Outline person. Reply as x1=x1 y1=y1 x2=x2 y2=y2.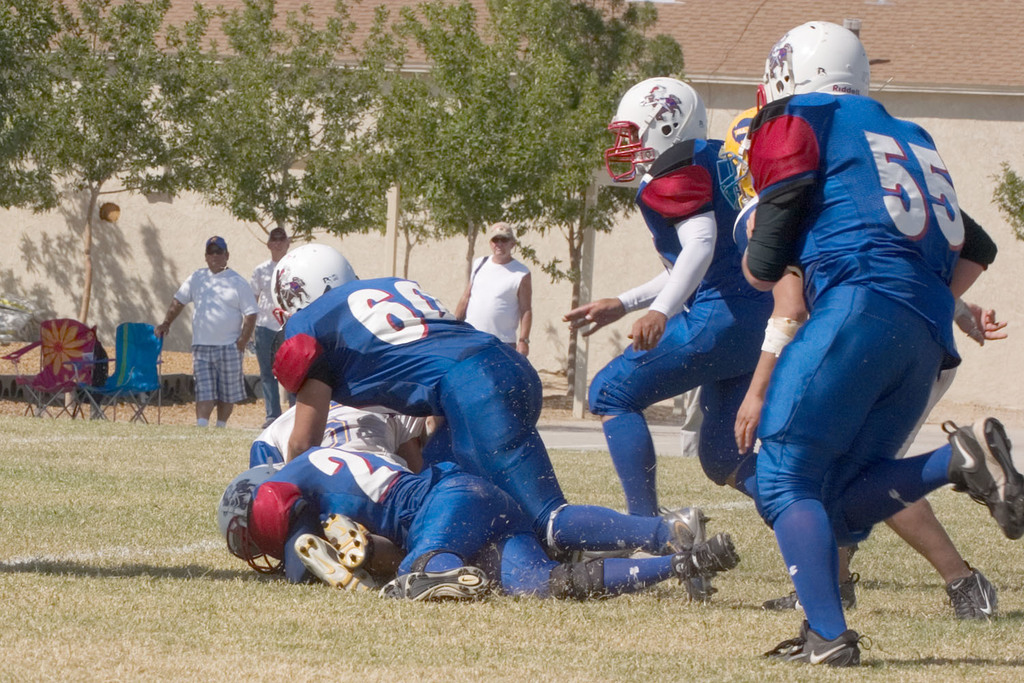
x1=741 y1=19 x2=1023 y2=665.
